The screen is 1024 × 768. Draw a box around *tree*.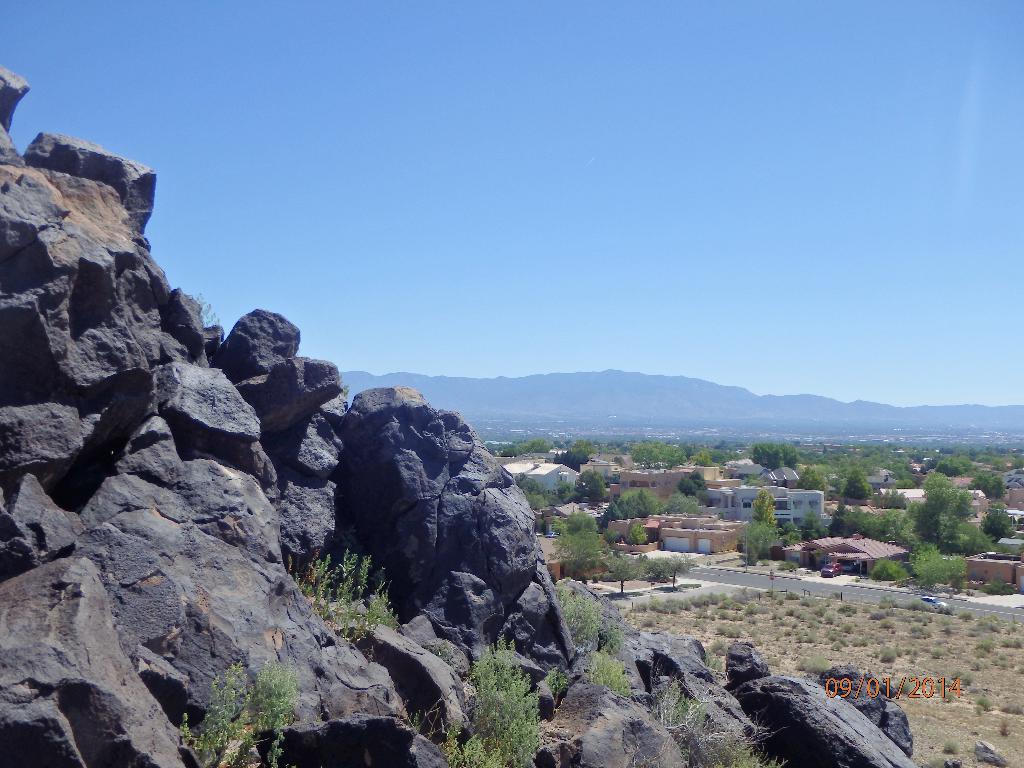
[500, 435, 552, 458].
